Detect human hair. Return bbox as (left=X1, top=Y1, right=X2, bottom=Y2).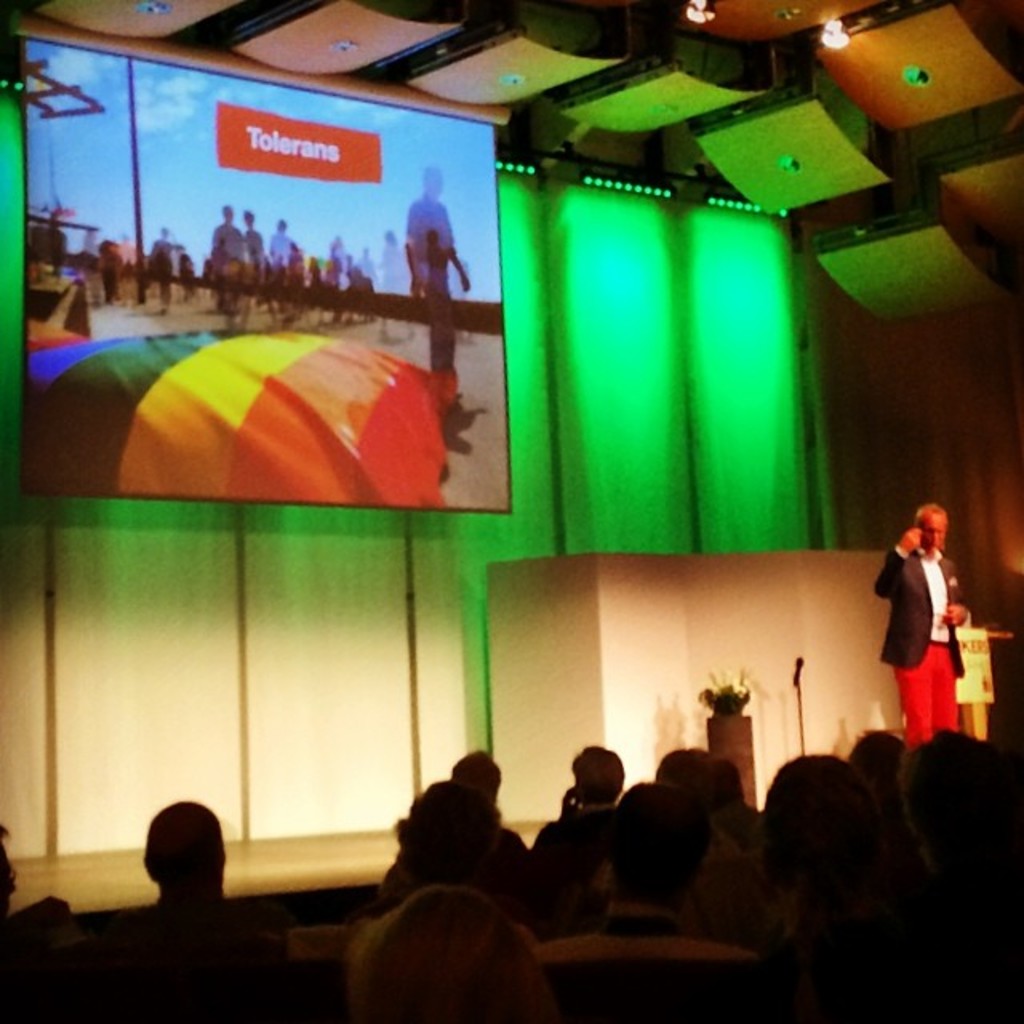
(left=896, top=725, right=1002, bottom=878).
